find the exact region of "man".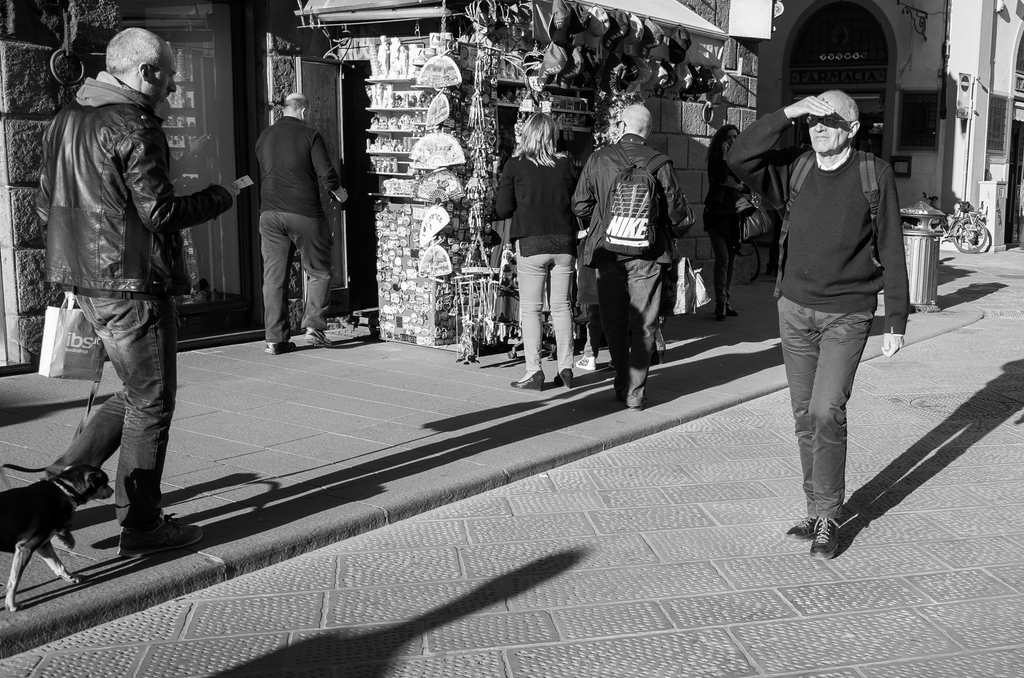
Exact region: select_region(725, 84, 902, 569).
